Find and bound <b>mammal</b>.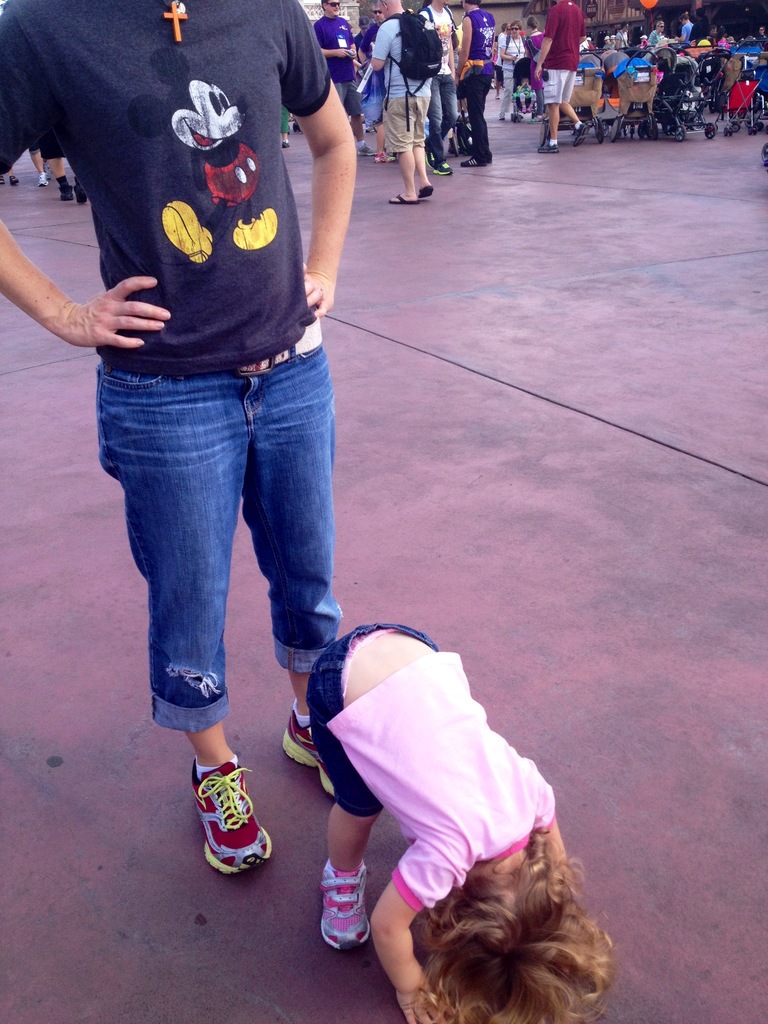
Bound: (left=585, top=36, right=597, bottom=51).
